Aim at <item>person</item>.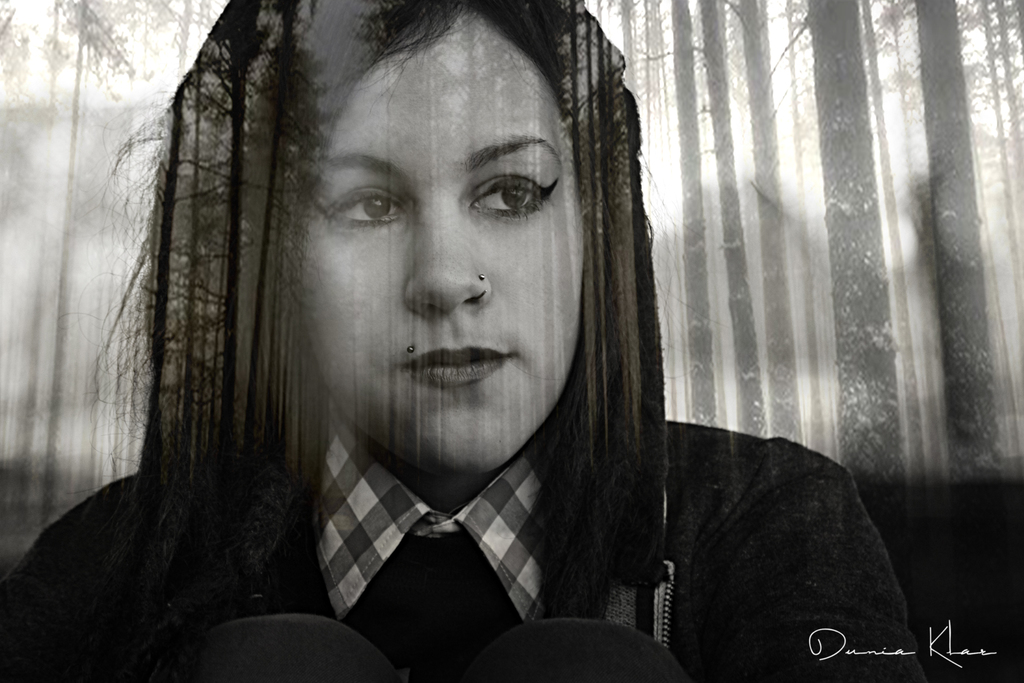
Aimed at detection(58, 63, 846, 673).
